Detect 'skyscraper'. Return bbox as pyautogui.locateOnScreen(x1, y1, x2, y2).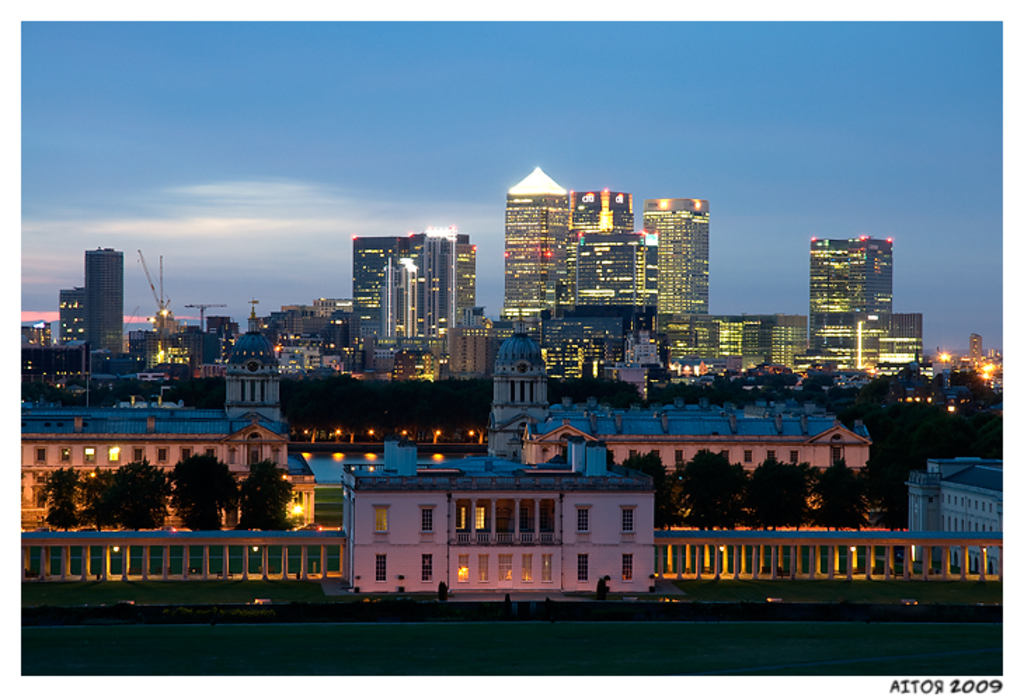
pyautogui.locateOnScreen(345, 222, 473, 381).
